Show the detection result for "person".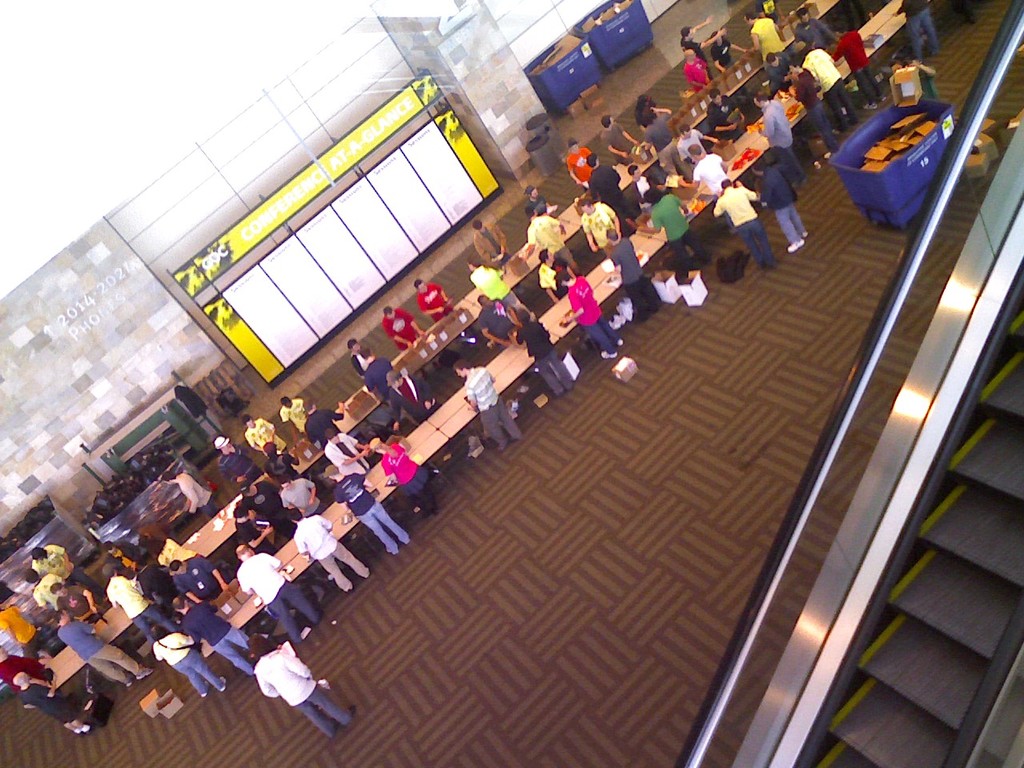
278,474,318,516.
